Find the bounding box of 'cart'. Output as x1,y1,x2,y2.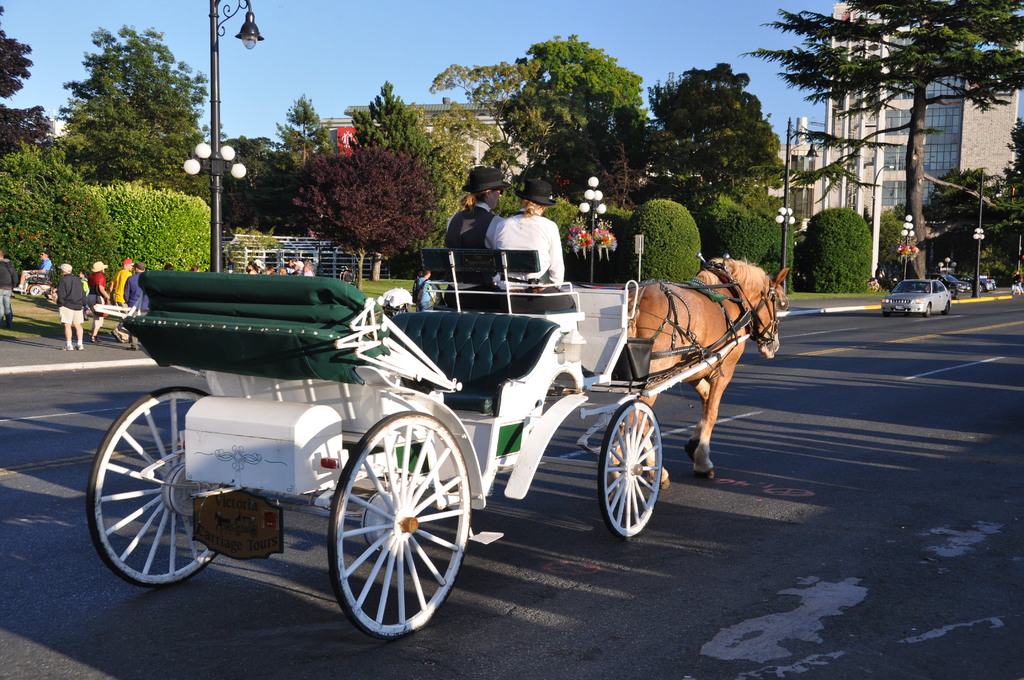
84,247,750,640.
